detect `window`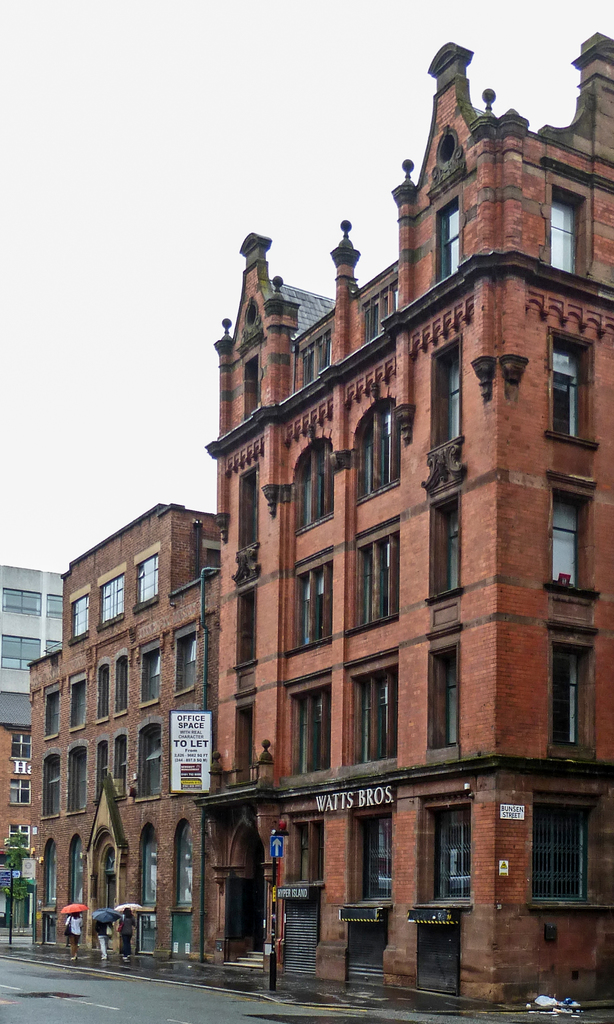
{"x1": 531, "y1": 794, "x2": 601, "y2": 895}
